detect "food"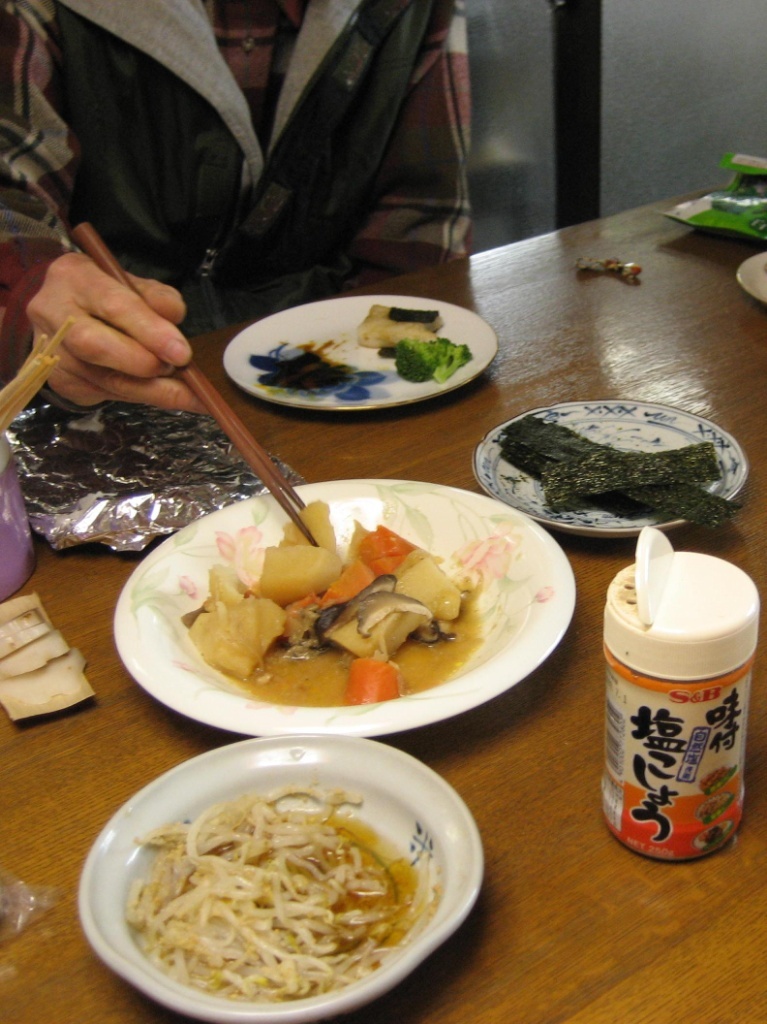
[left=355, top=296, right=456, bottom=347]
